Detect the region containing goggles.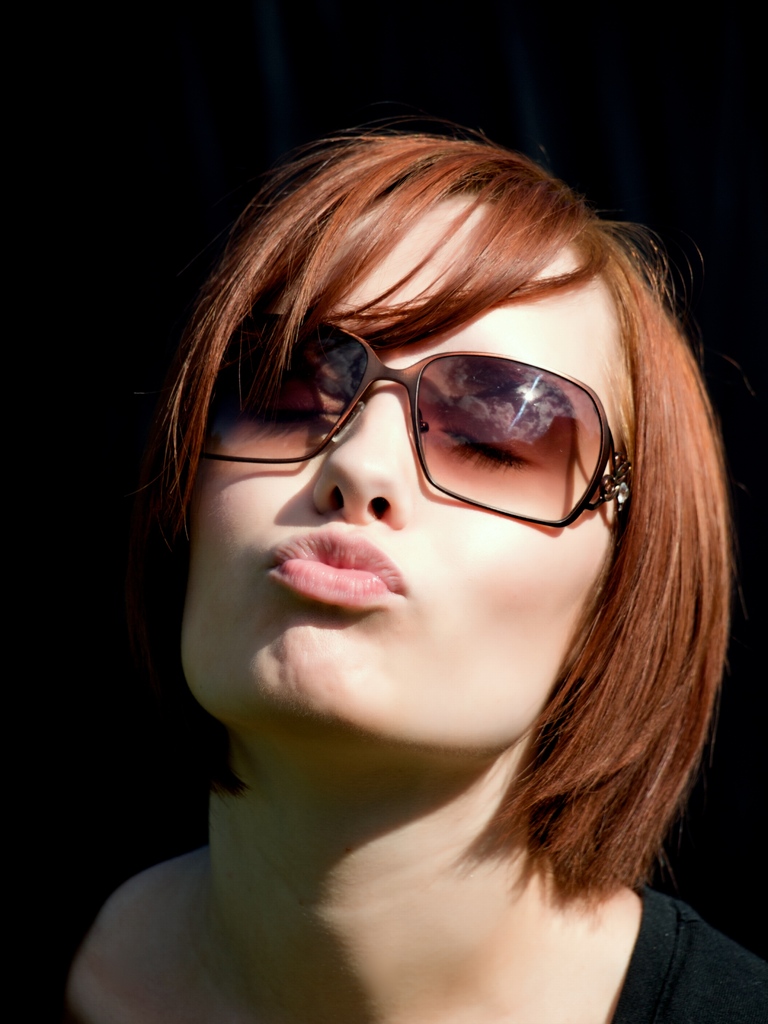
{"left": 190, "top": 326, "right": 634, "bottom": 536}.
